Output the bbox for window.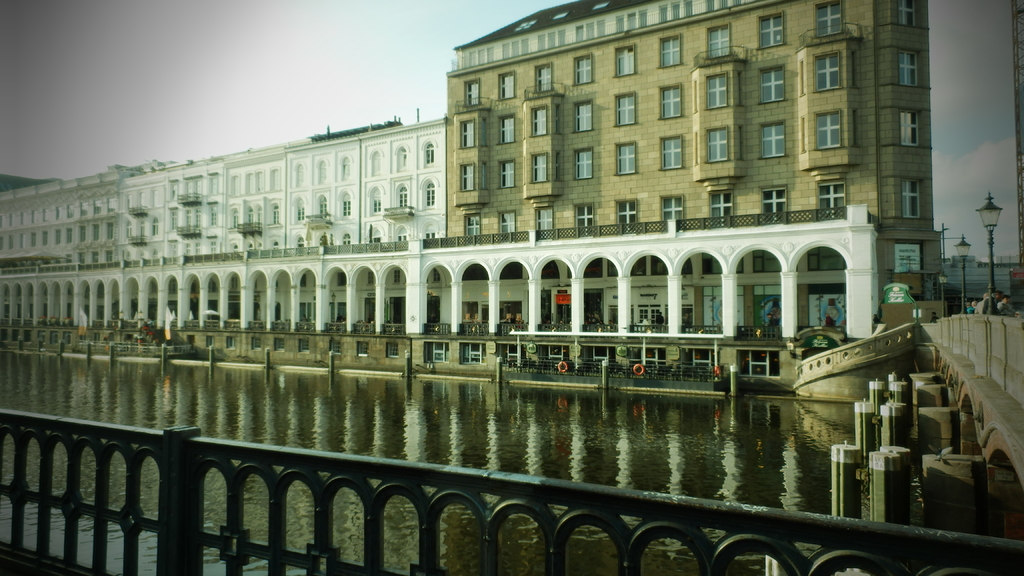
[31,232,35,248].
